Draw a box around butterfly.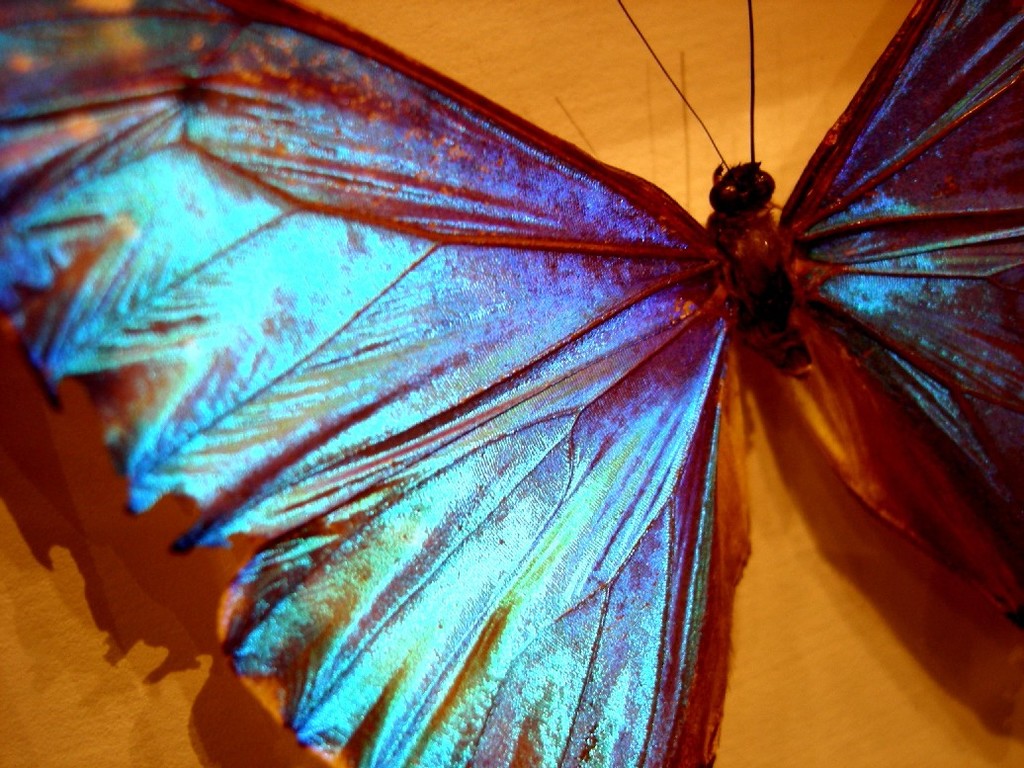
[x1=136, y1=5, x2=1011, y2=767].
